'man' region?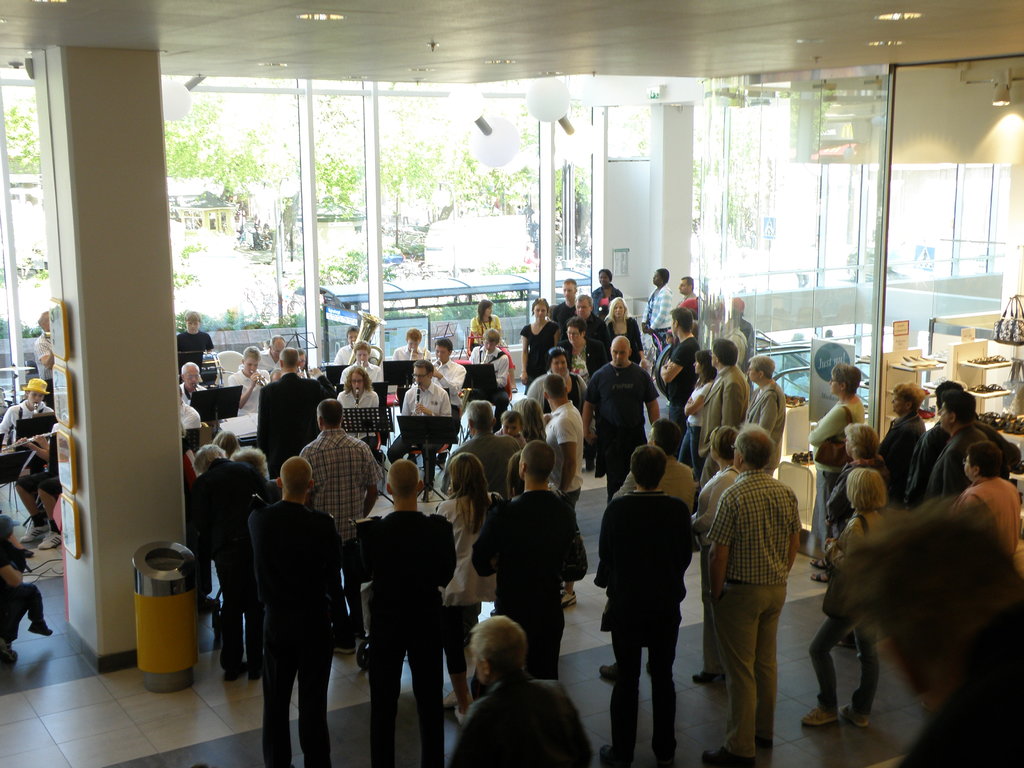
{"left": 0, "top": 379, "right": 55, "bottom": 519}
